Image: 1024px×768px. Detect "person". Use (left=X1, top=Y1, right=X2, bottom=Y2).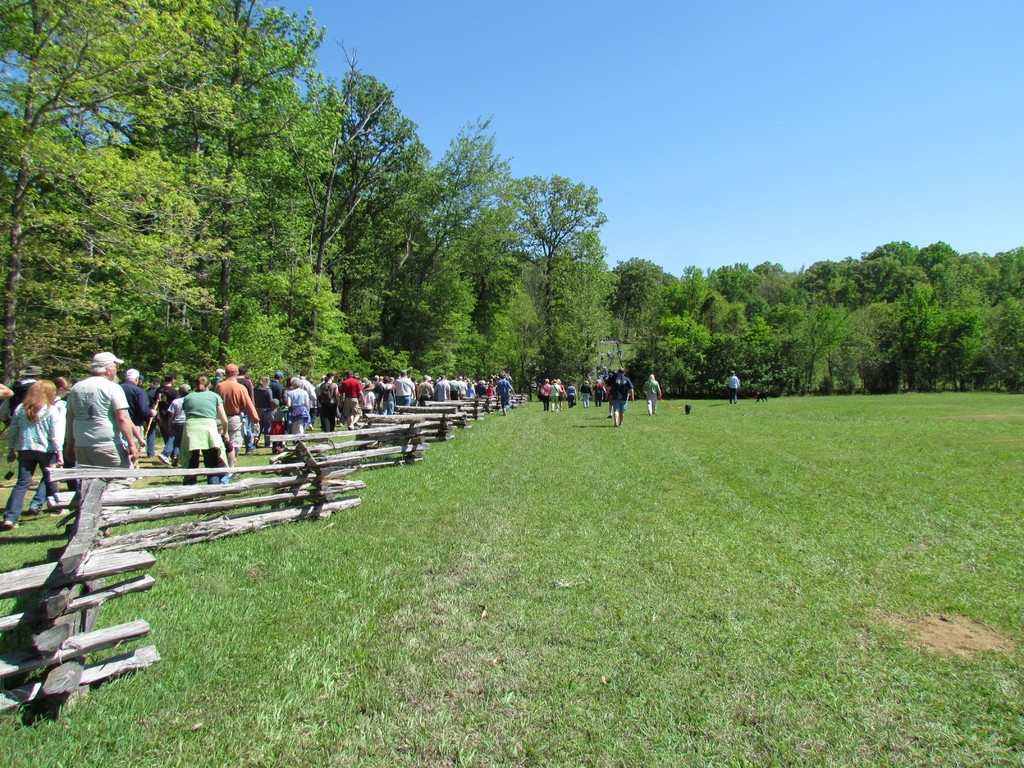
(left=640, top=373, right=660, bottom=414).
